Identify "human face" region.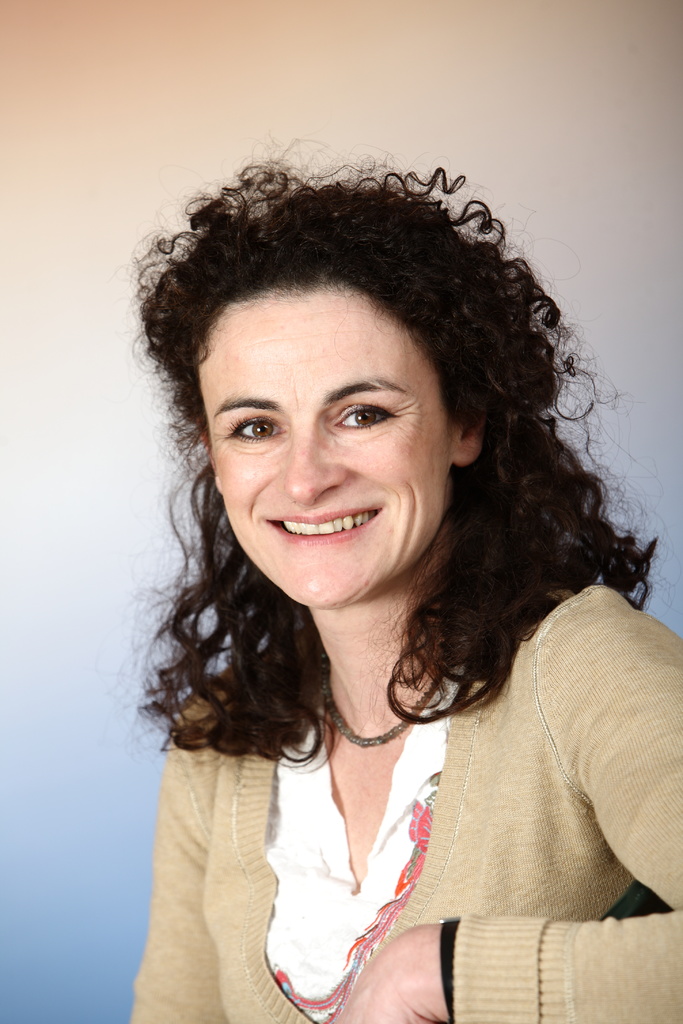
Region: detection(196, 286, 450, 610).
